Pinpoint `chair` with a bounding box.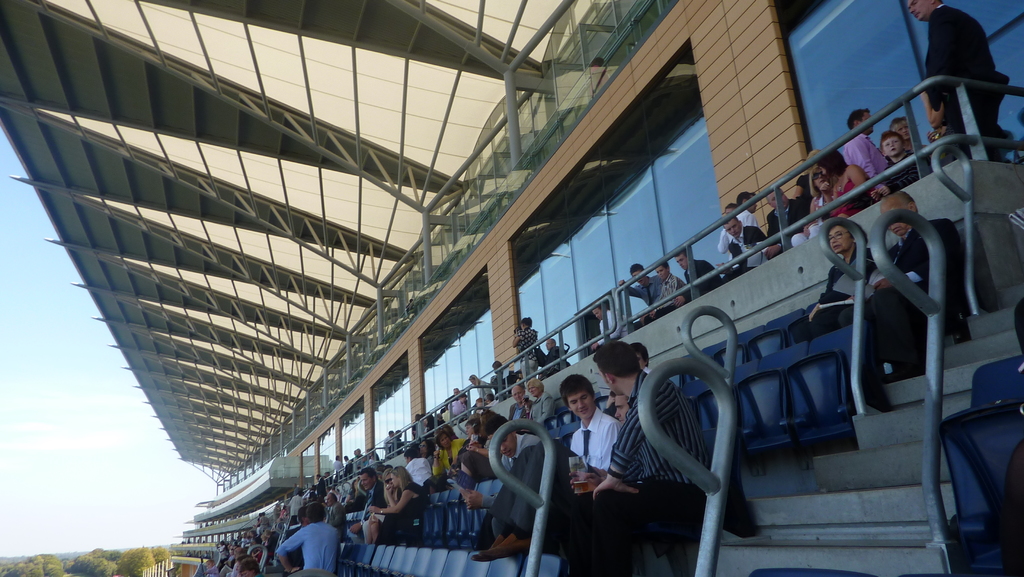
<bbox>514, 547, 565, 576</bbox>.
